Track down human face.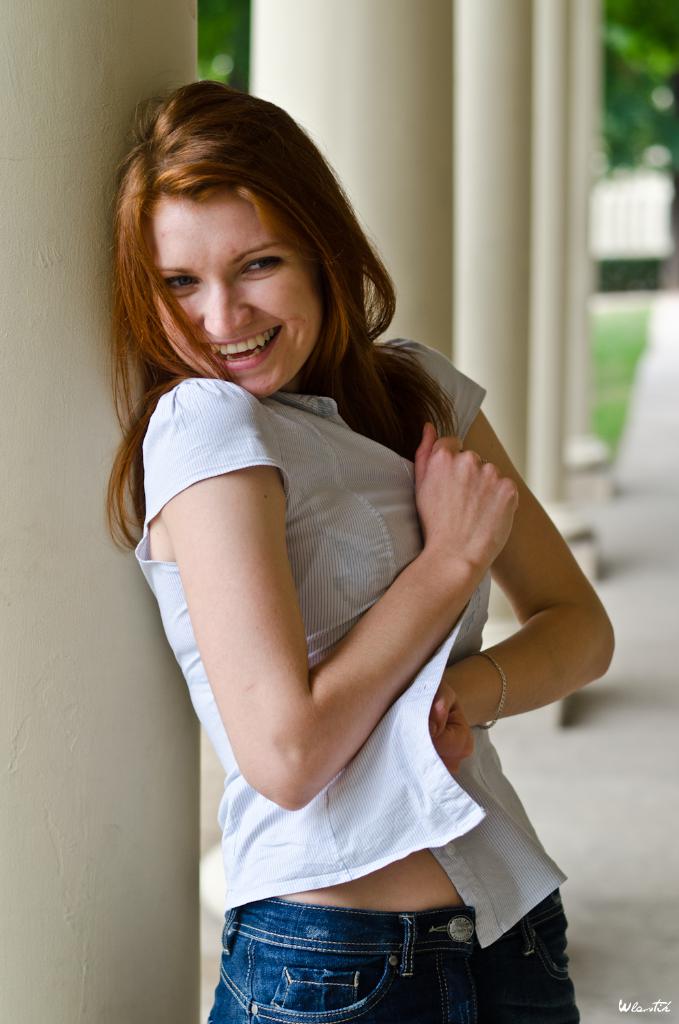
Tracked to (149, 191, 328, 405).
